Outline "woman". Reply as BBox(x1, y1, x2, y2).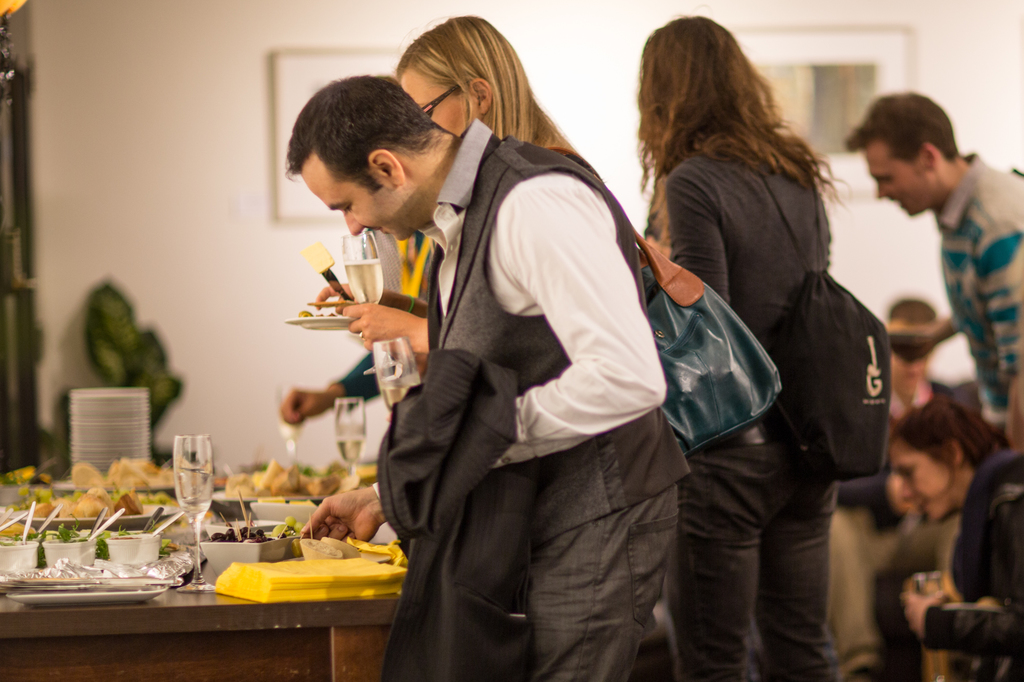
BBox(641, 5, 895, 615).
